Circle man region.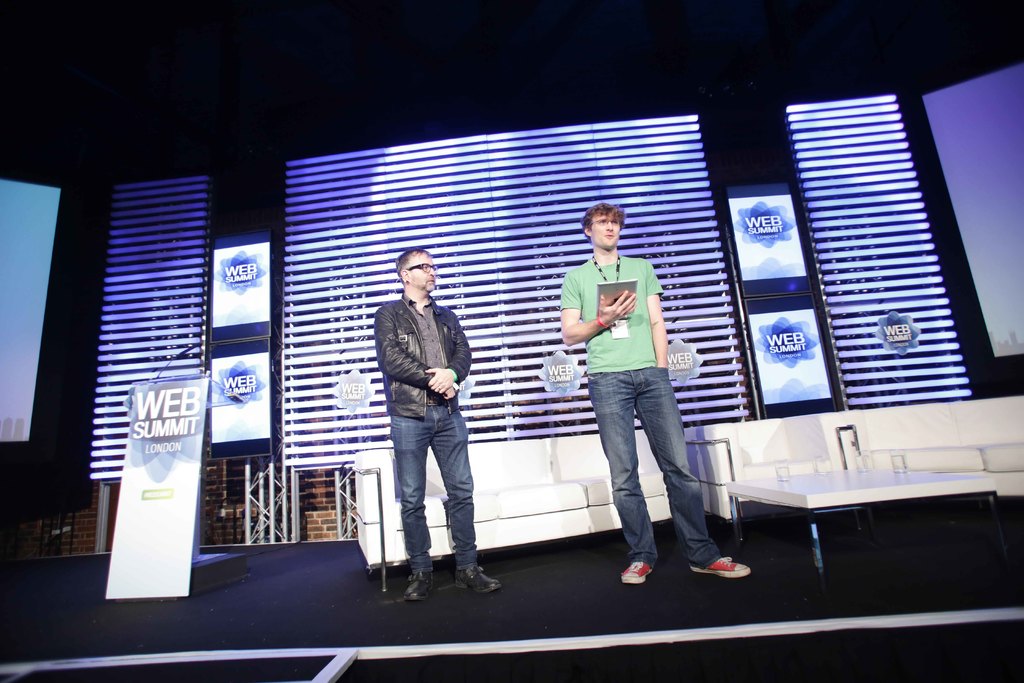
Region: [left=371, top=261, right=488, bottom=612].
